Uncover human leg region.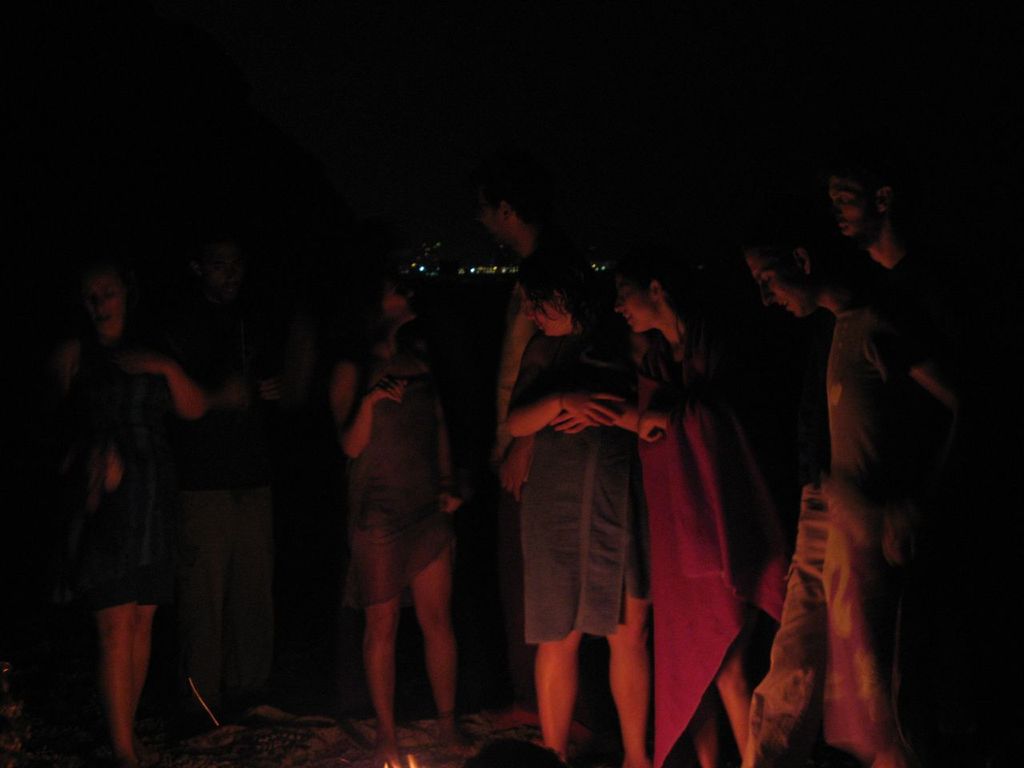
Uncovered: 357 532 402 762.
